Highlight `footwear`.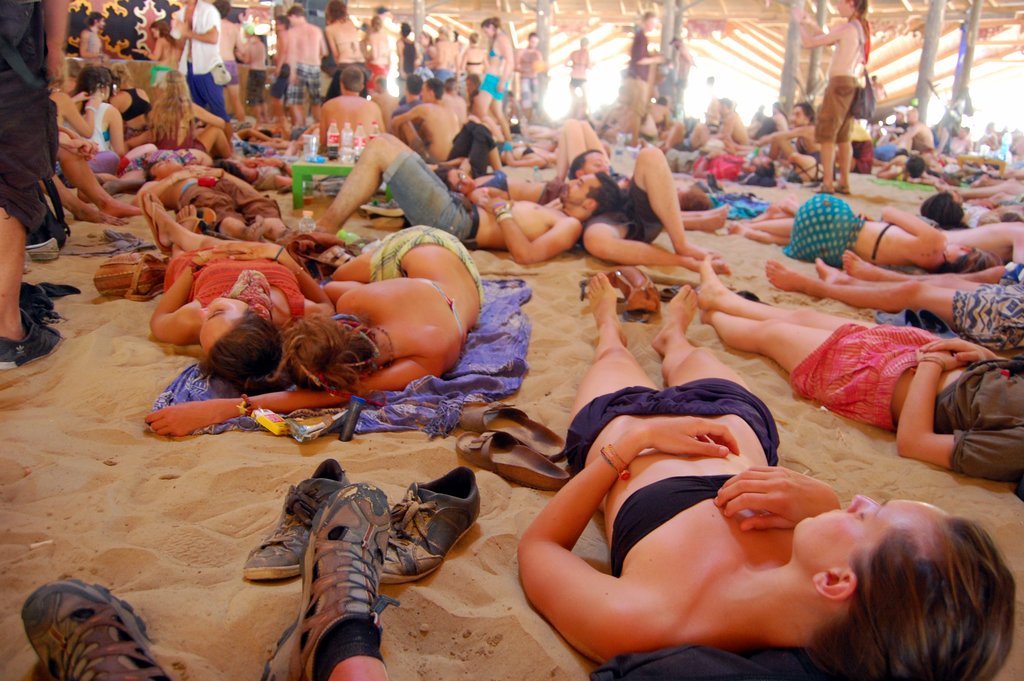
Highlighted region: [x1=140, y1=192, x2=168, y2=258].
